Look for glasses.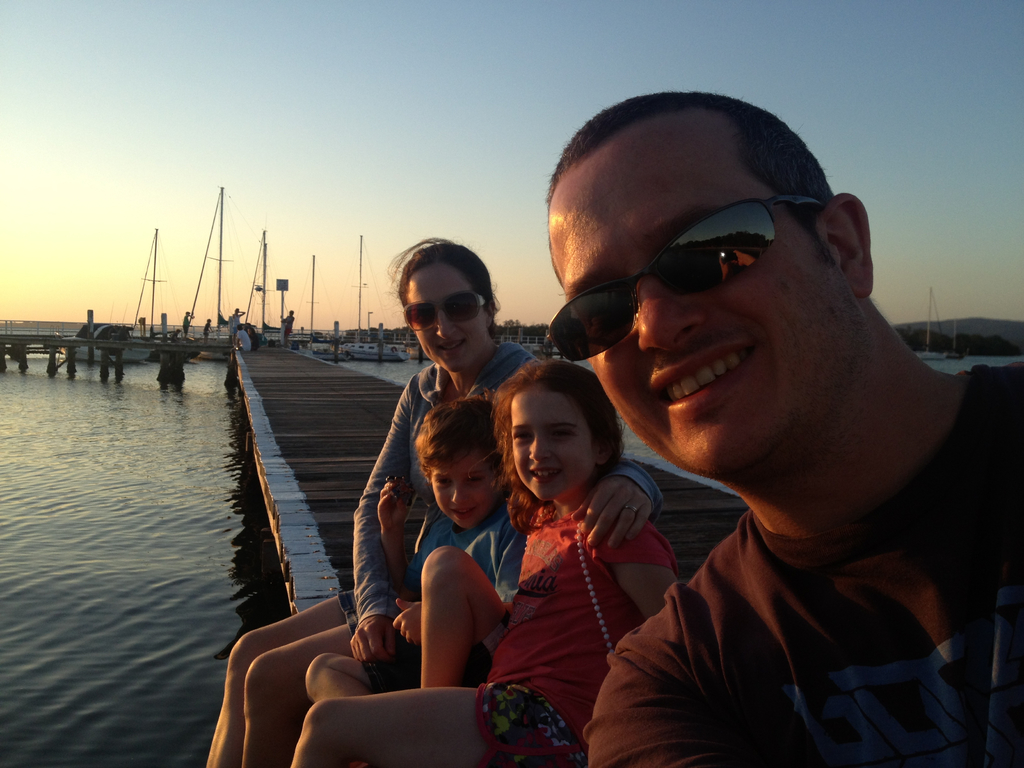
Found: crop(396, 294, 492, 332).
